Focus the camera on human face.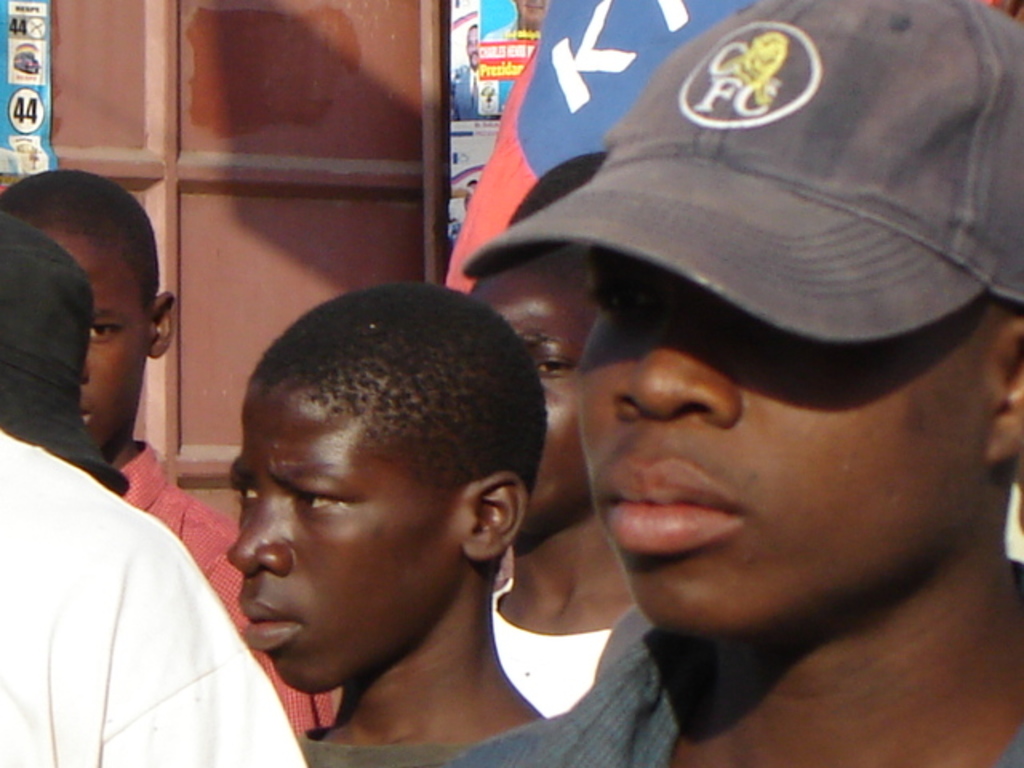
Focus region: (x1=227, y1=373, x2=456, y2=690).
